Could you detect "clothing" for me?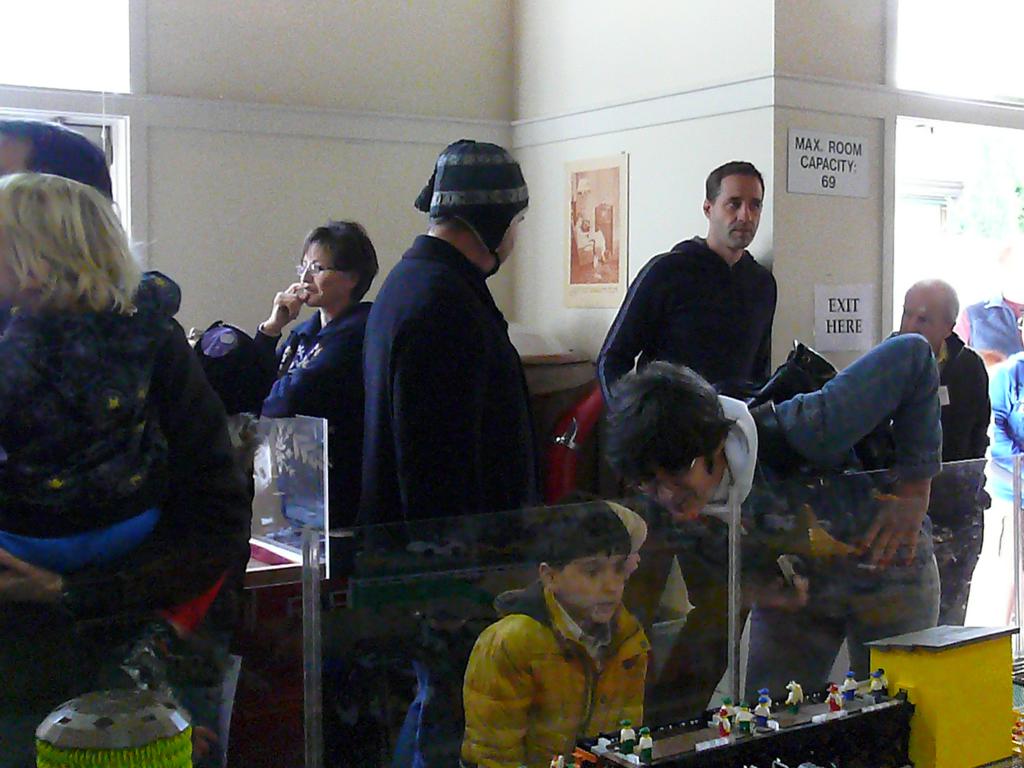
Detection result: 0, 319, 250, 767.
